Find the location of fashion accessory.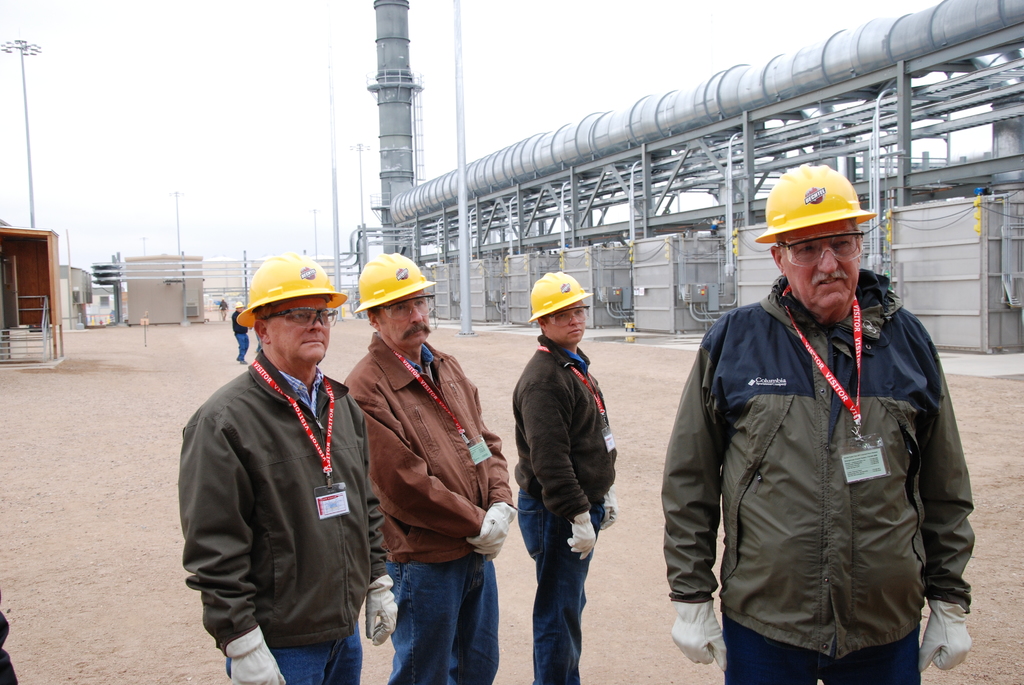
Location: bbox=[543, 303, 592, 327].
